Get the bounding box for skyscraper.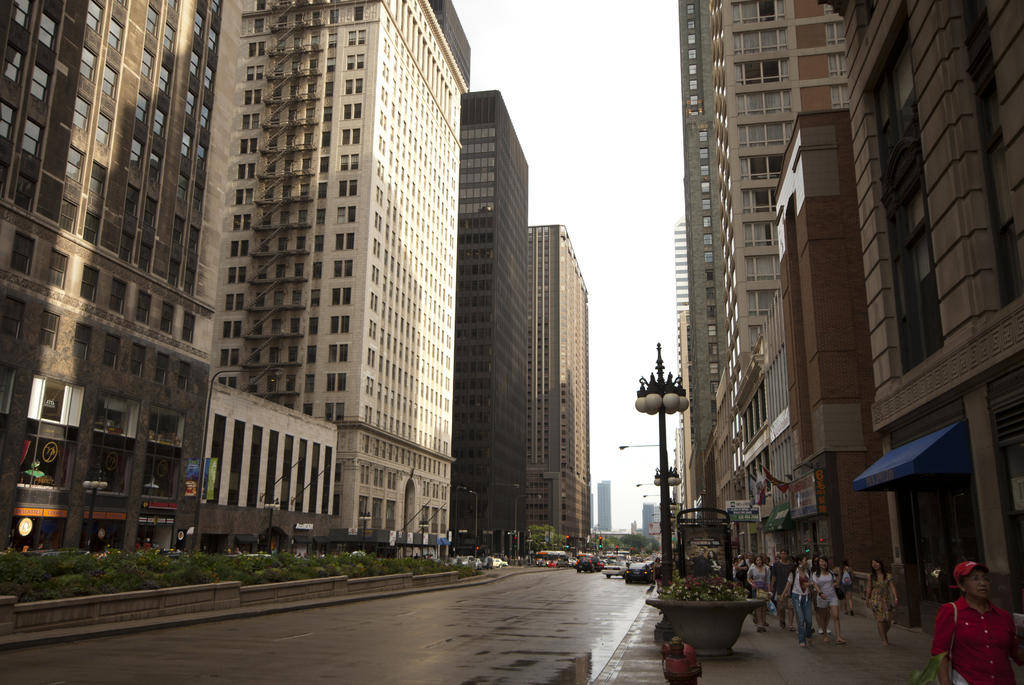
[left=0, top=0, right=230, bottom=559].
